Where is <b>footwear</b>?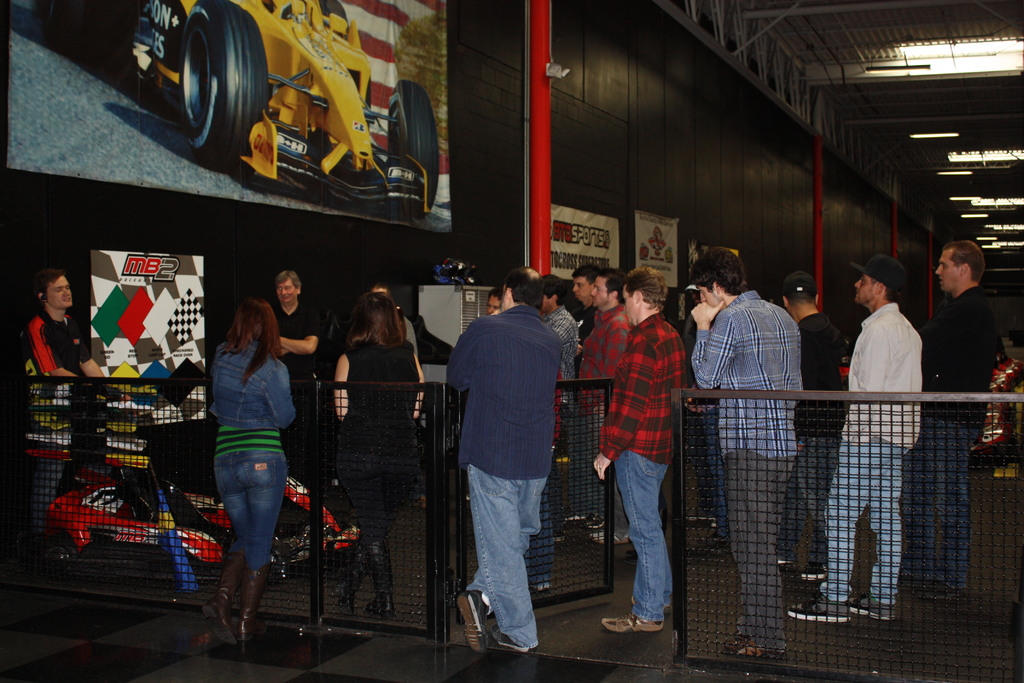
x1=858 y1=593 x2=890 y2=625.
